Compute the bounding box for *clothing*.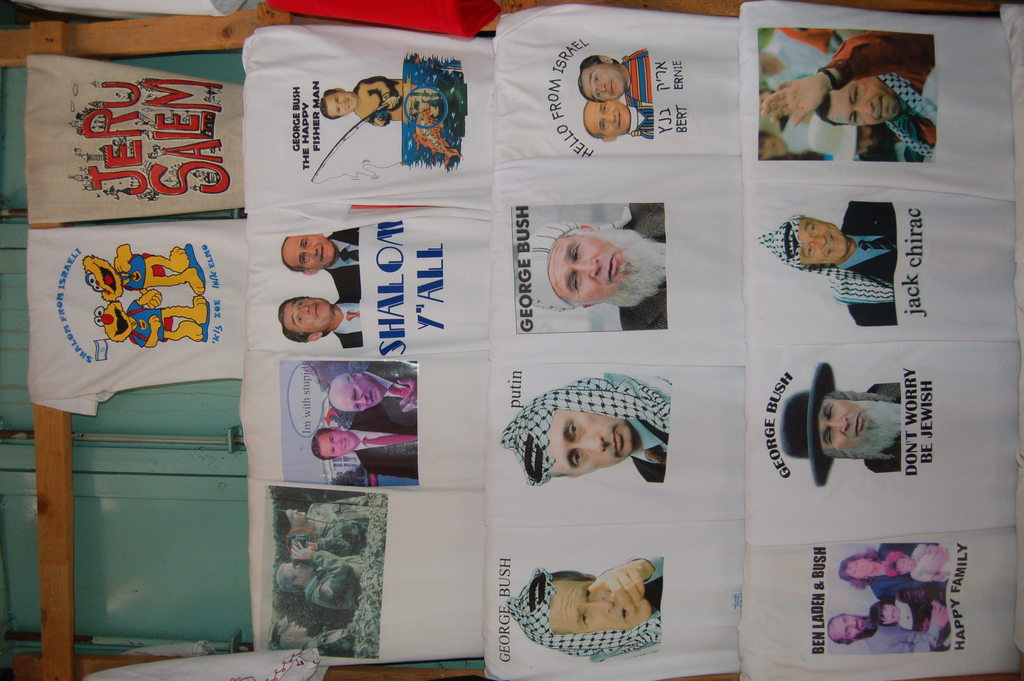
rect(330, 300, 364, 348).
